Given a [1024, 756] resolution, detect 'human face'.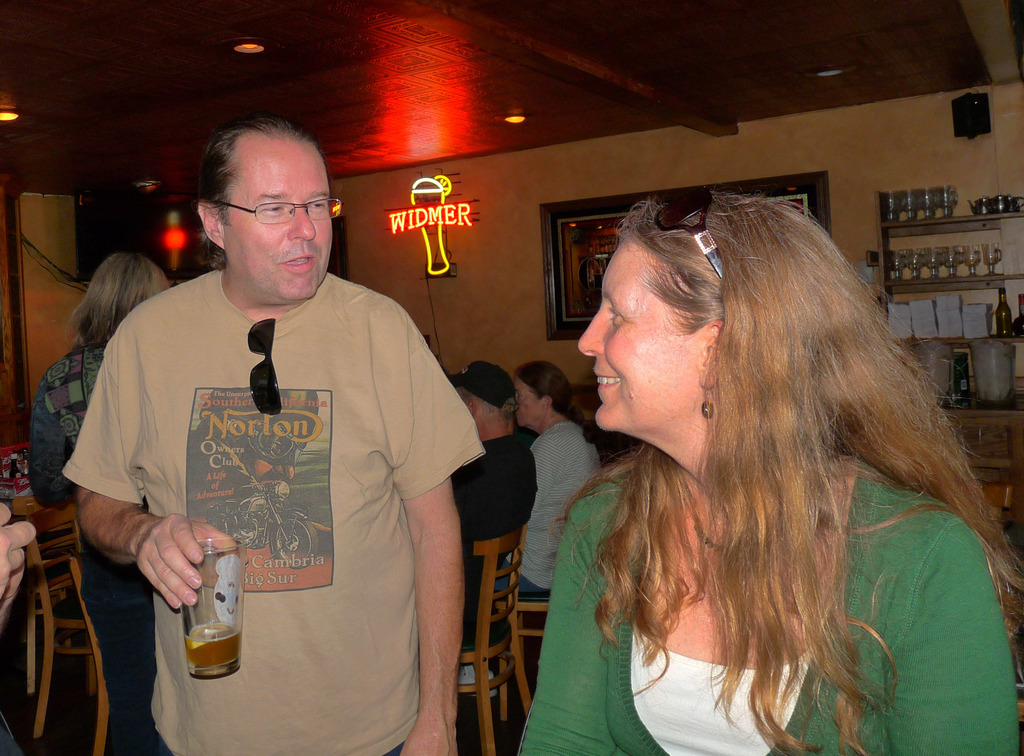
[224, 134, 334, 300].
